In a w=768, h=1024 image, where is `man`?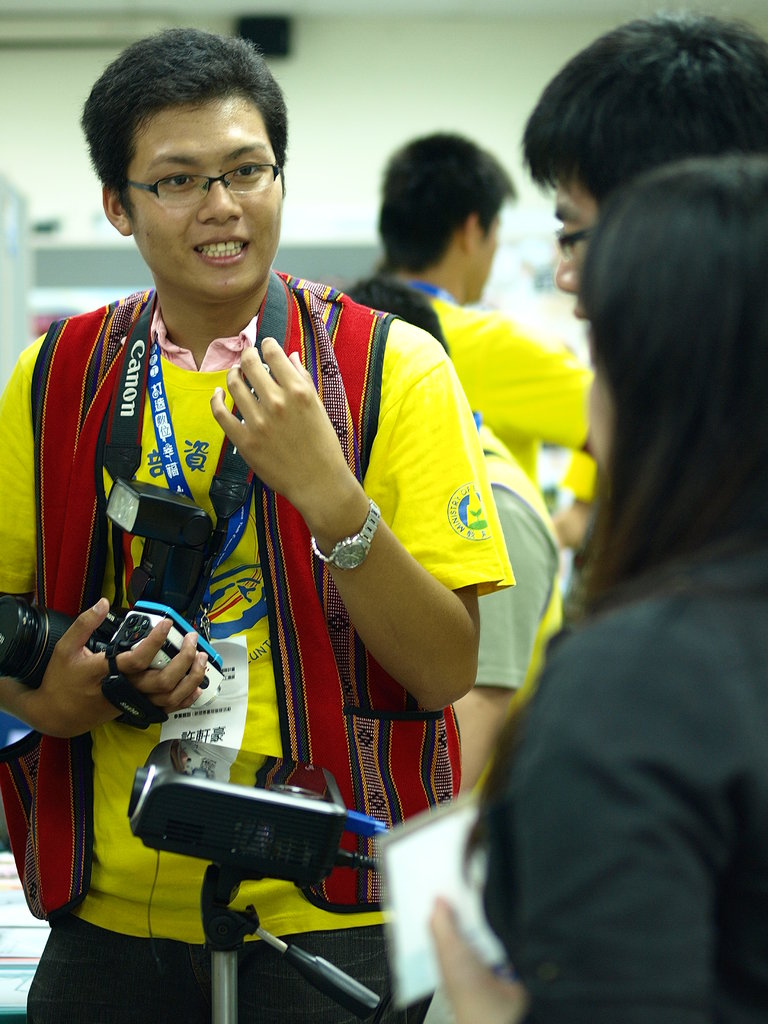
box(20, 71, 519, 984).
